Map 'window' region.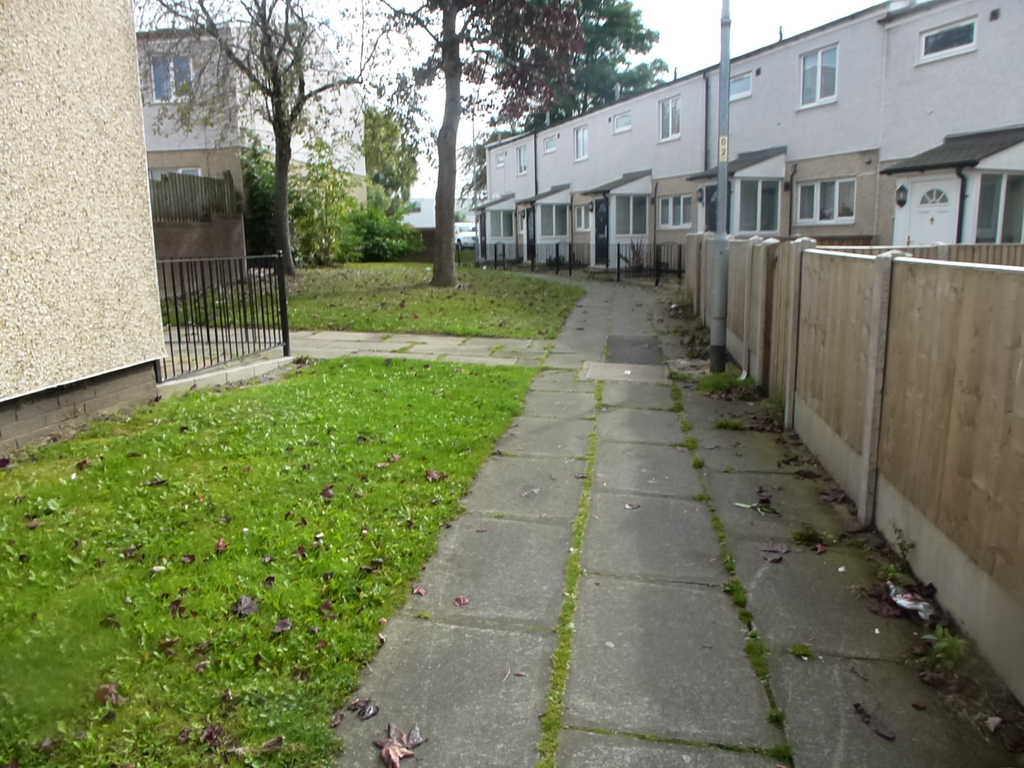
Mapped to 953:170:1023:246.
